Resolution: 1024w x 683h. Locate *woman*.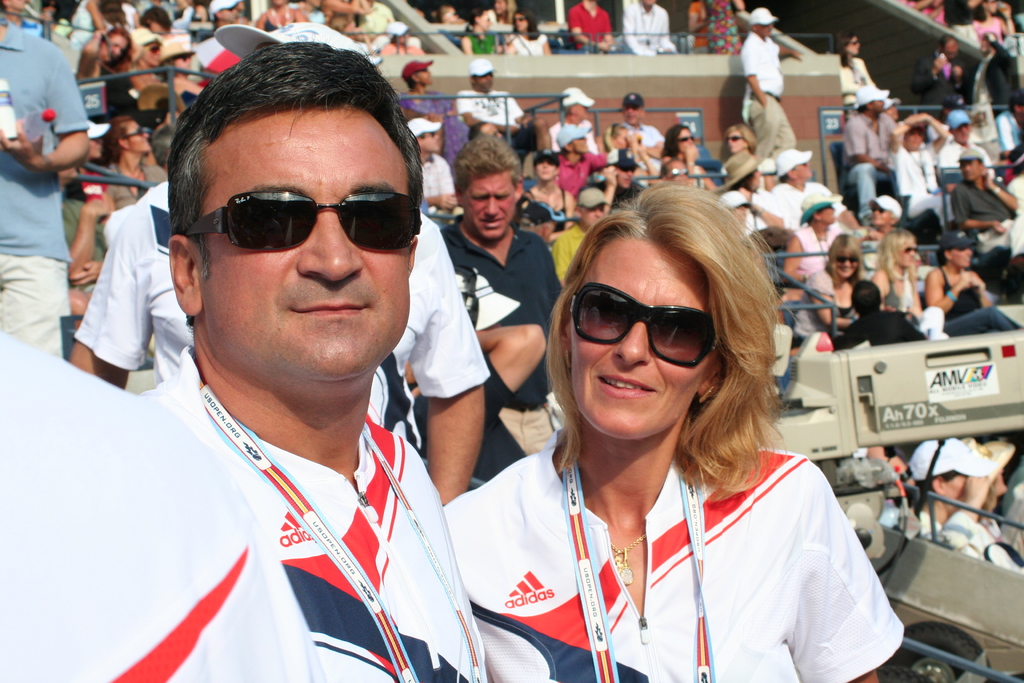
bbox=(461, 8, 500, 52).
